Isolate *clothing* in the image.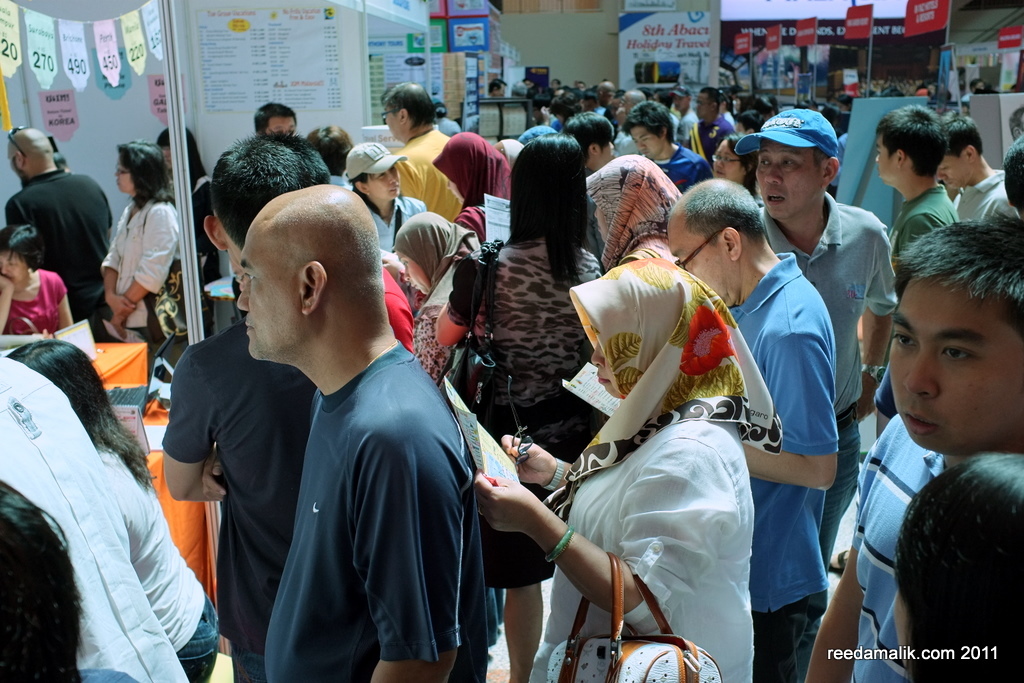
Isolated region: (6,262,65,340).
